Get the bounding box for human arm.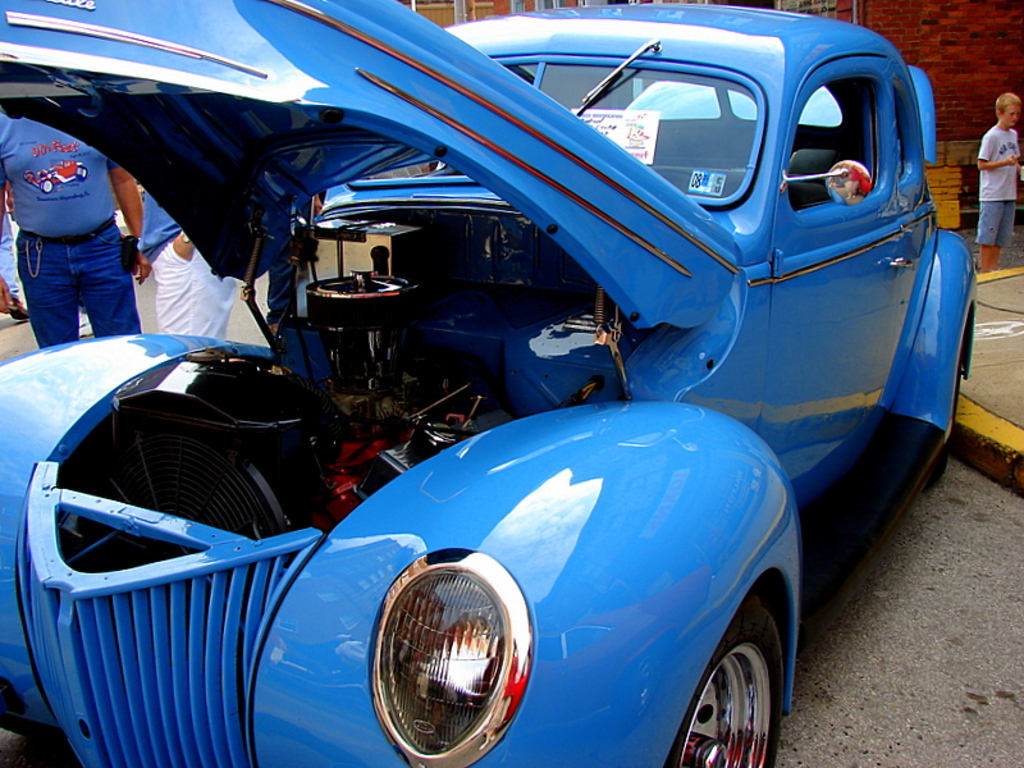
bbox=(106, 154, 151, 285).
